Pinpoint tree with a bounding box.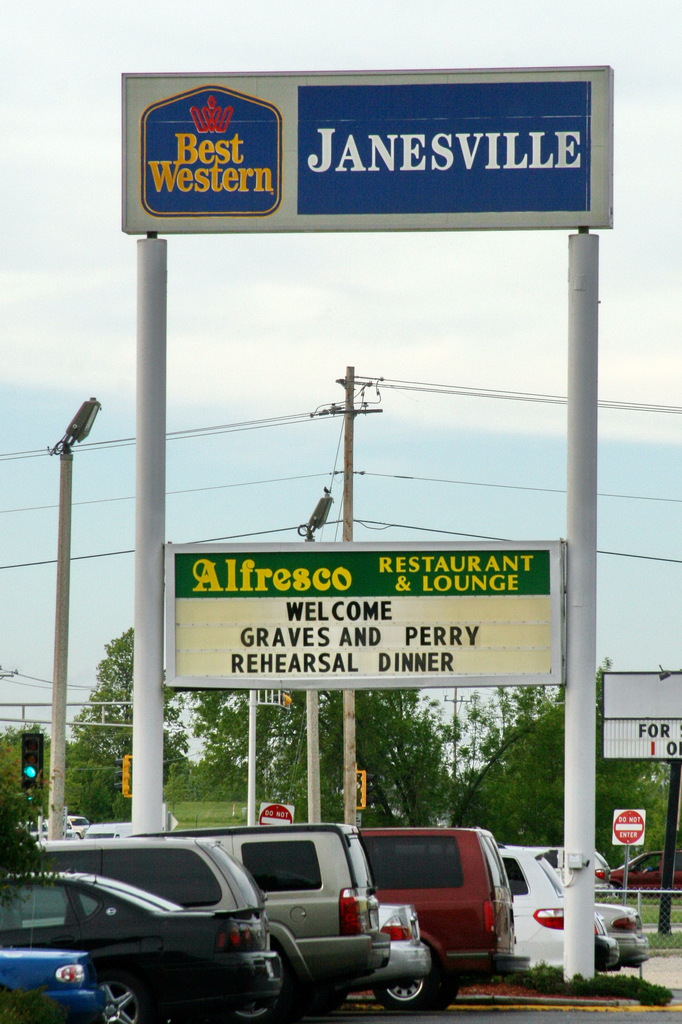
region(0, 722, 58, 862).
